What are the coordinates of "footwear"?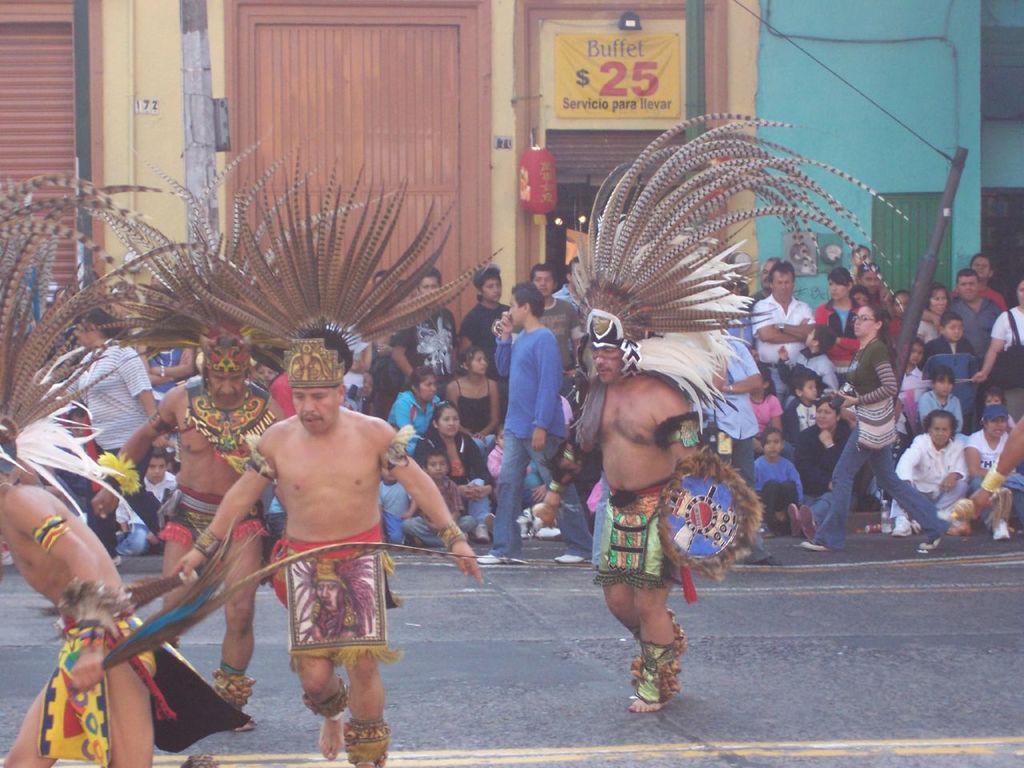
Rect(474, 526, 488, 546).
